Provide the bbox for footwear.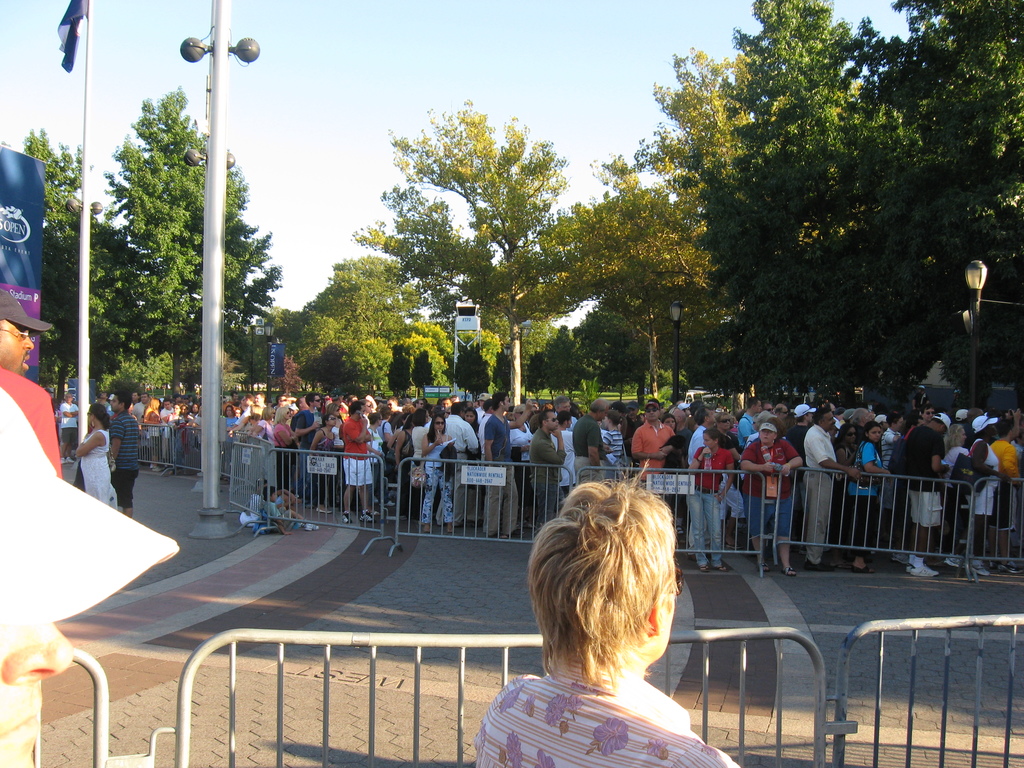
box=[399, 513, 406, 520].
